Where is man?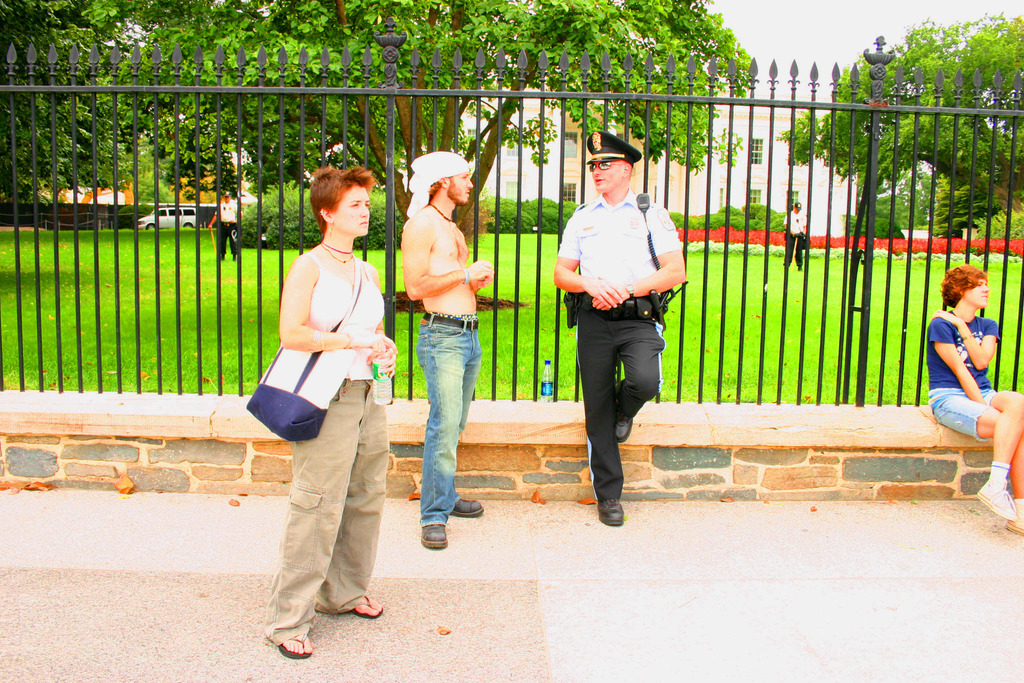
bbox=[399, 150, 494, 550].
